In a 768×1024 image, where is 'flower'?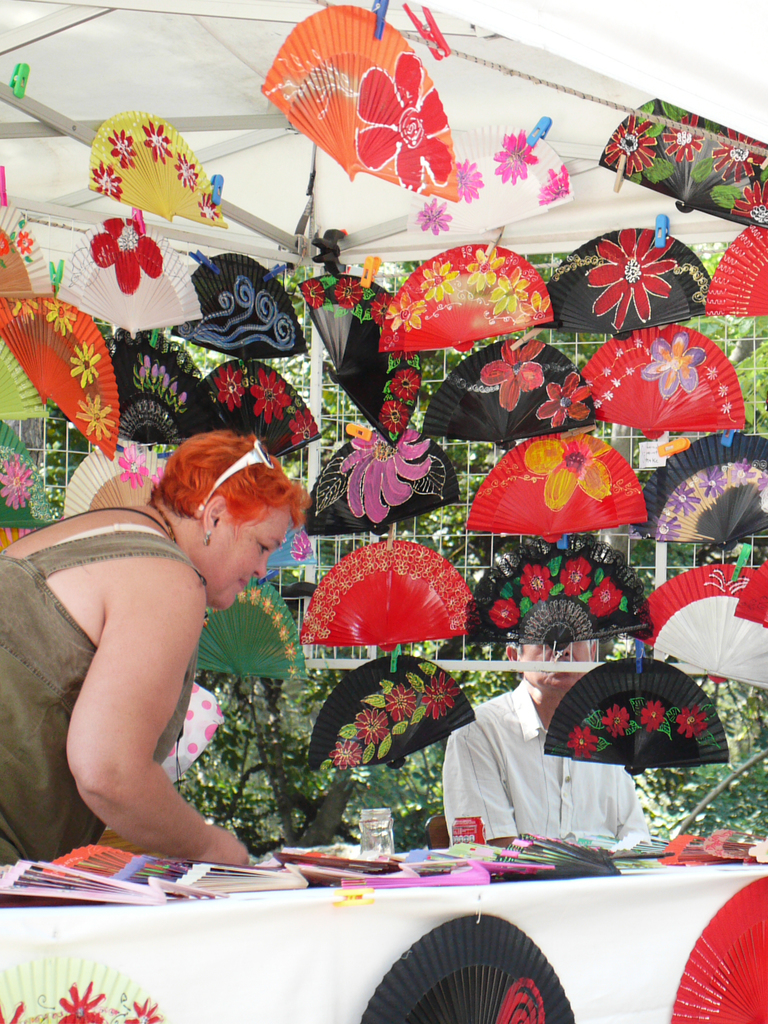
{"left": 574, "top": 212, "right": 700, "bottom": 301}.
